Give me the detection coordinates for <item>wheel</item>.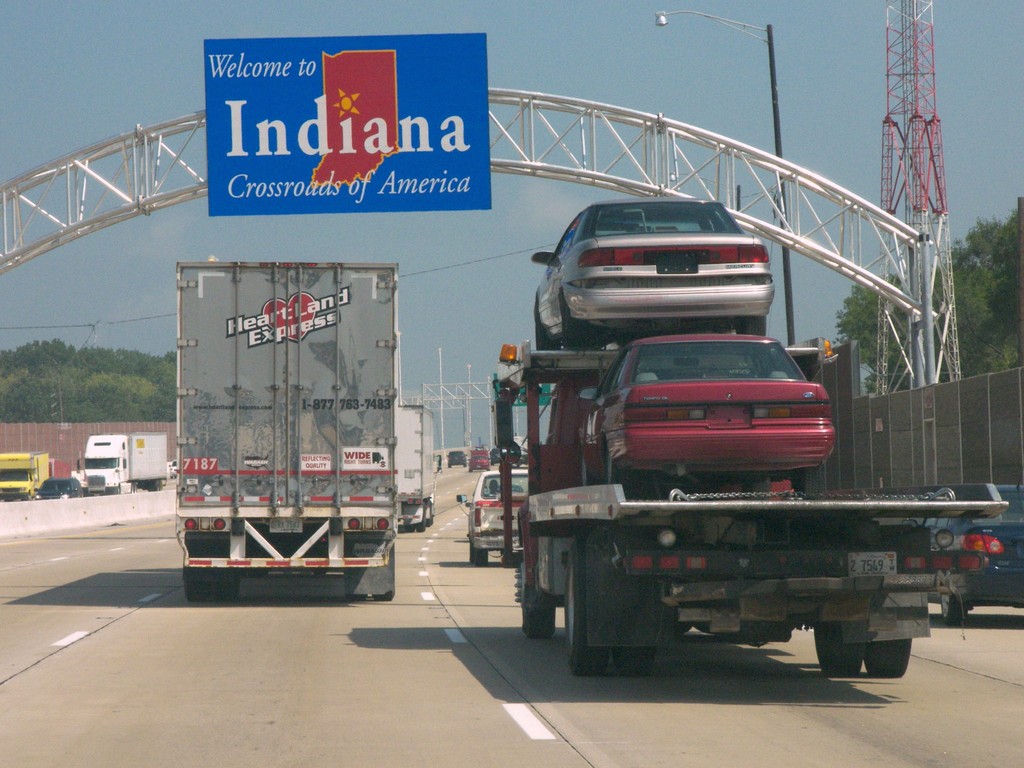
bbox=[211, 572, 240, 598].
